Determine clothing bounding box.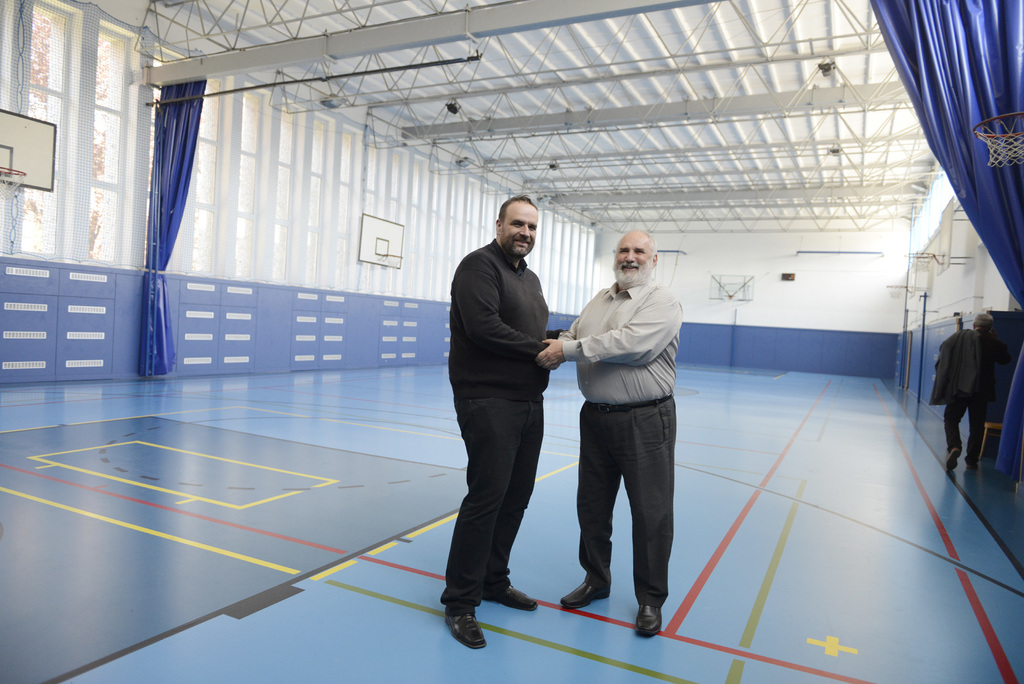
Determined: (449,240,565,401).
